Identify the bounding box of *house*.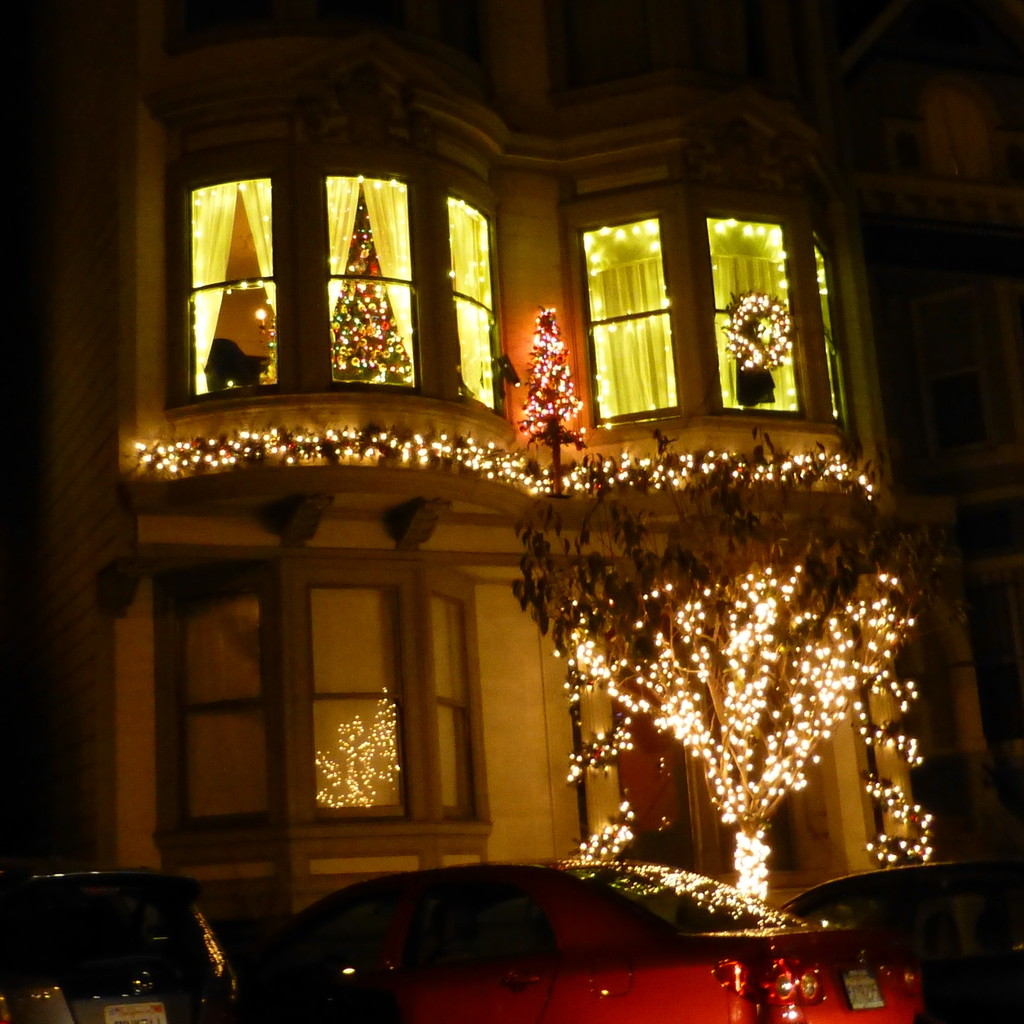
detection(0, 0, 1023, 1007).
